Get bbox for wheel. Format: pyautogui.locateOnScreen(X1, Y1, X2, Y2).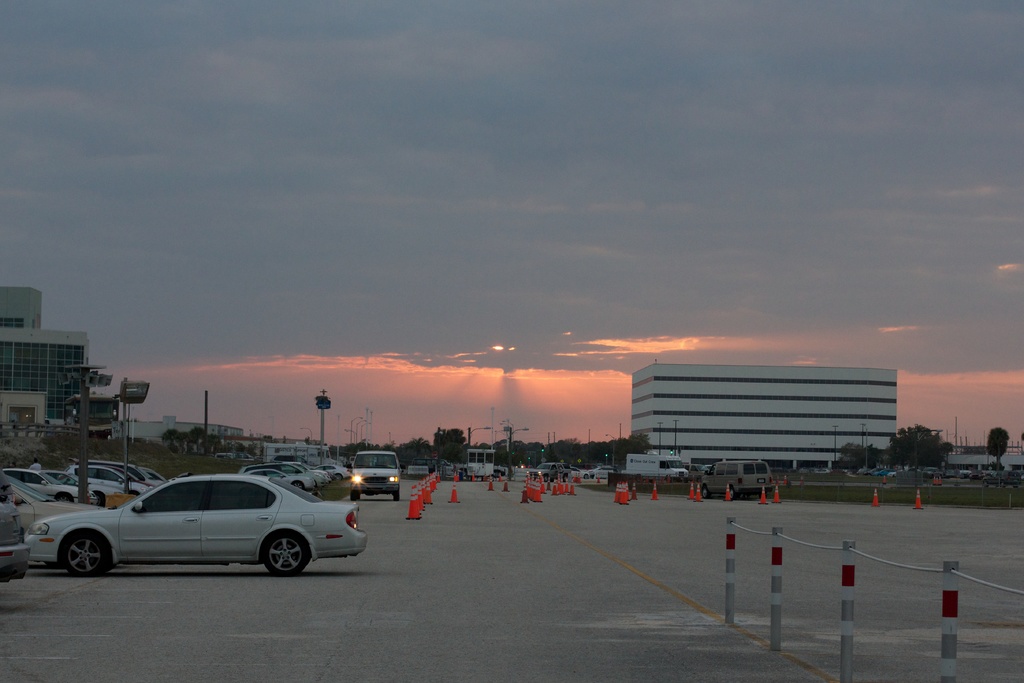
pyautogui.locateOnScreen(702, 485, 711, 498).
